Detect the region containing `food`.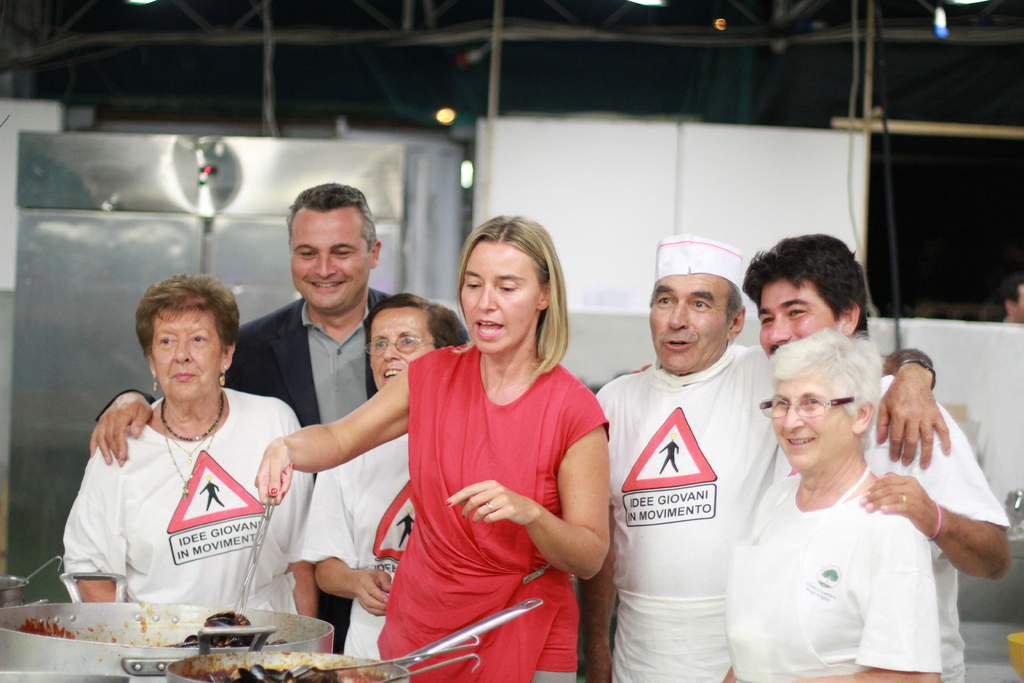
163,606,283,648.
